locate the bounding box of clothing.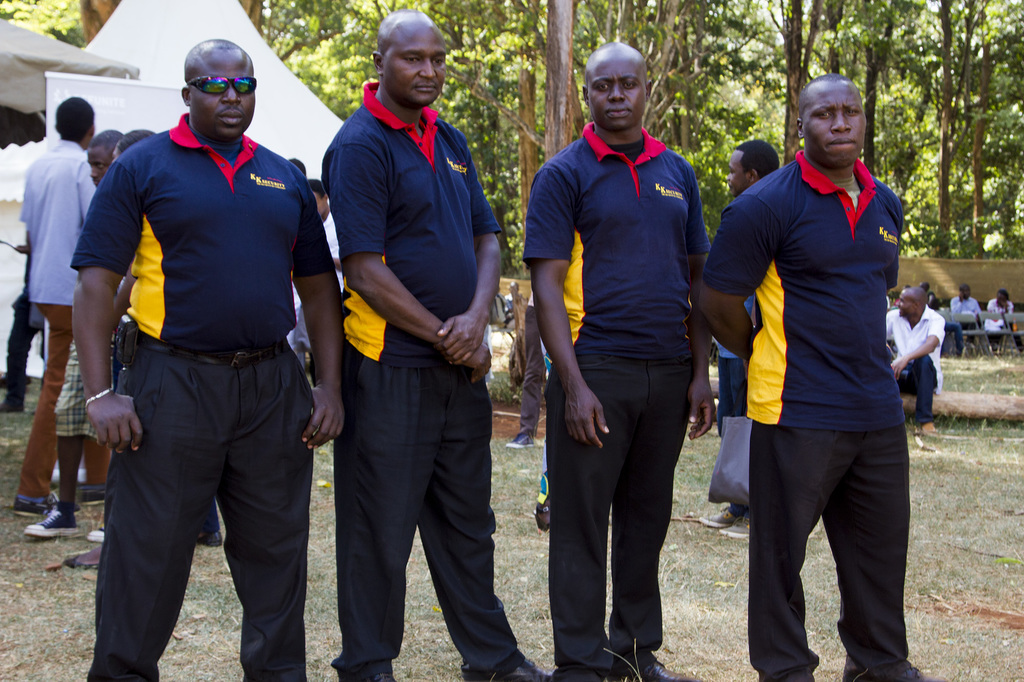
Bounding box: (521, 120, 712, 681).
